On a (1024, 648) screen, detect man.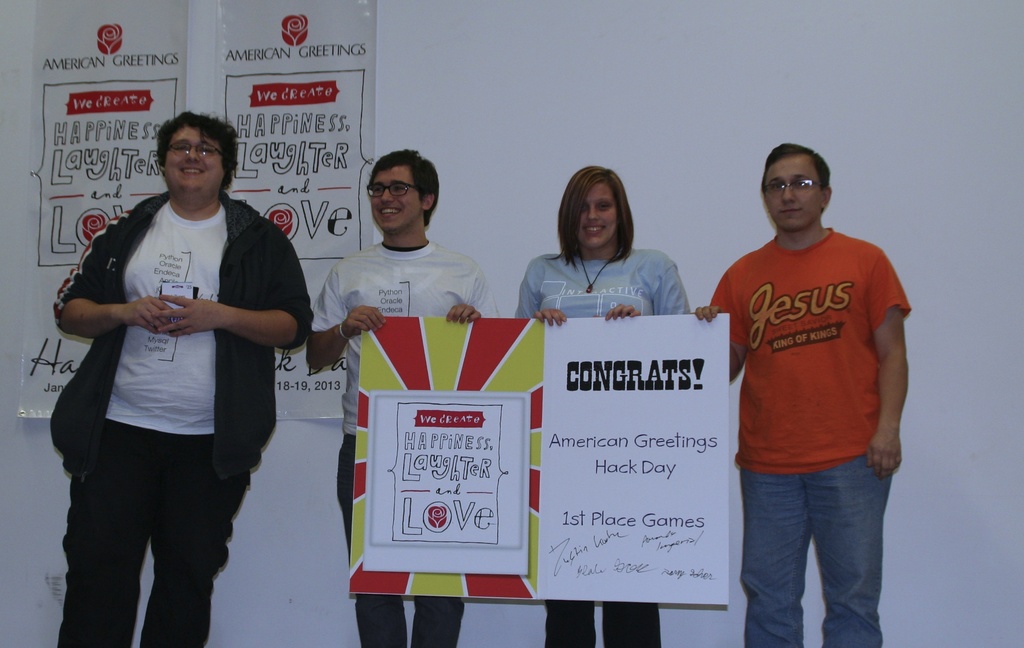
<box>685,131,919,647</box>.
